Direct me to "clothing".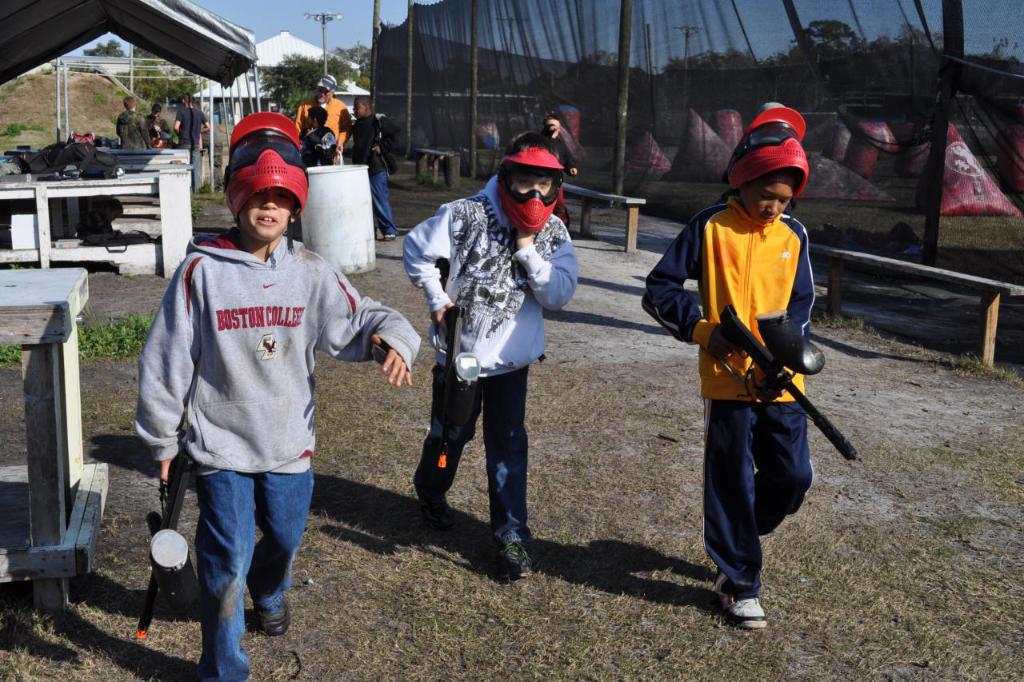
Direction: Rect(636, 194, 817, 583).
